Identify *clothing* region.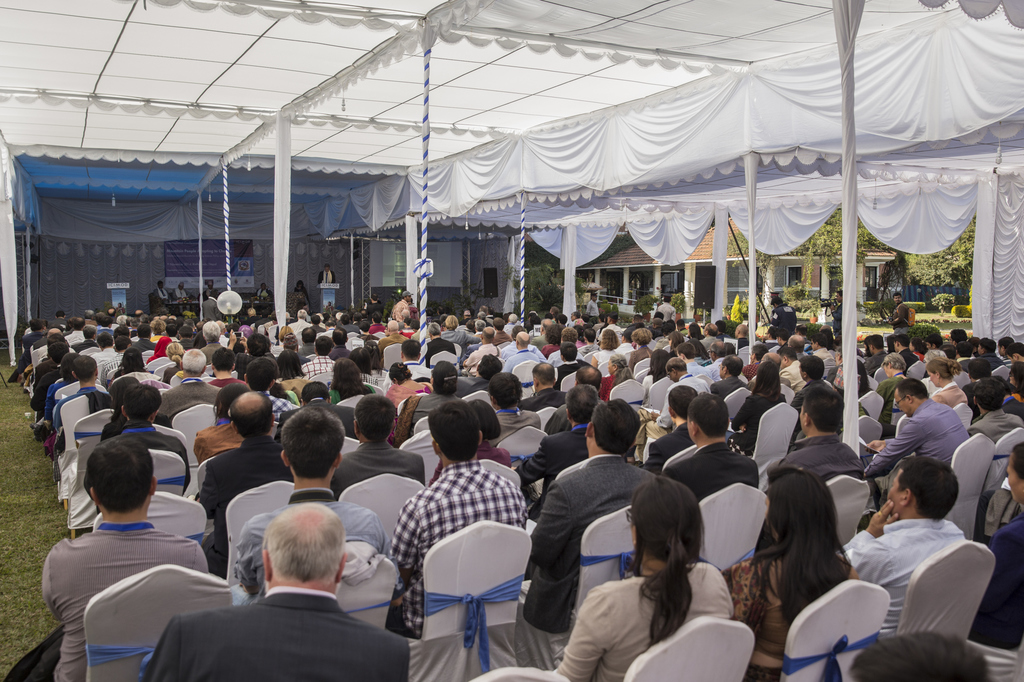
Region: (x1=115, y1=422, x2=179, y2=446).
